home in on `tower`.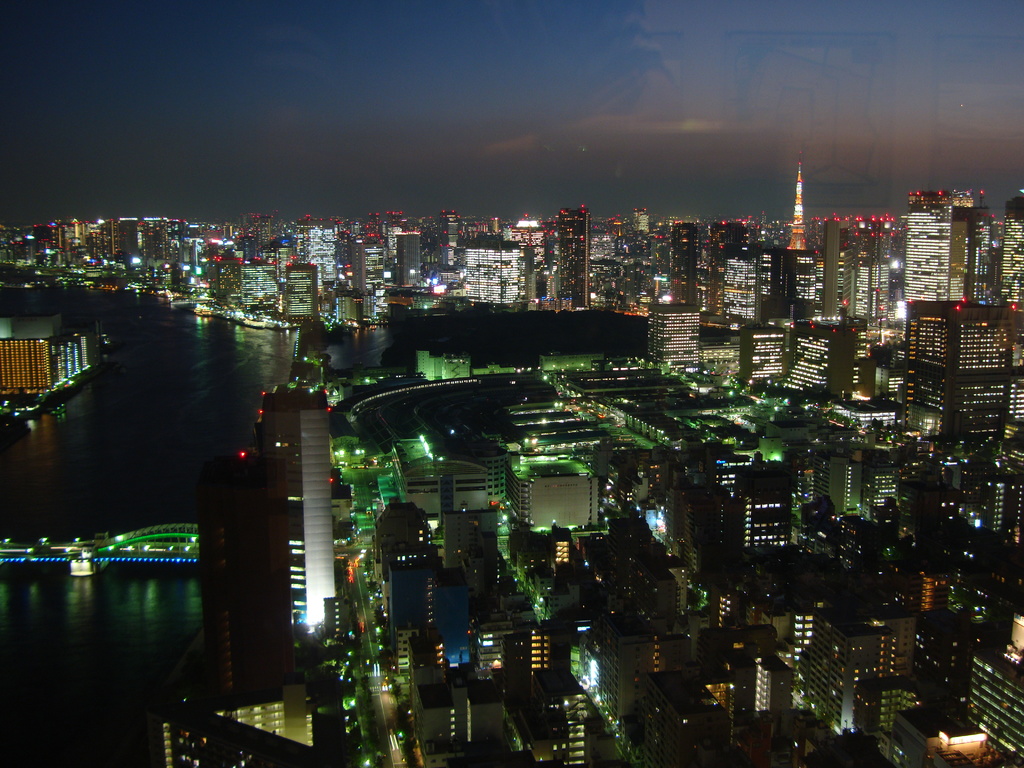
Homed in at (700, 219, 740, 317).
